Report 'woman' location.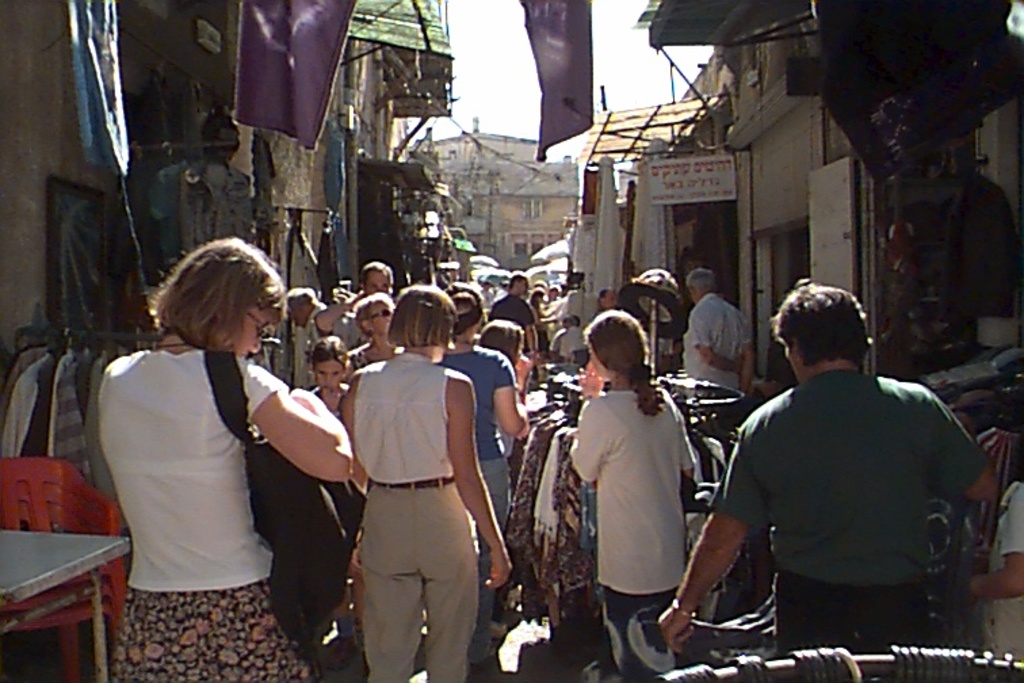
Report: [565, 306, 696, 668].
